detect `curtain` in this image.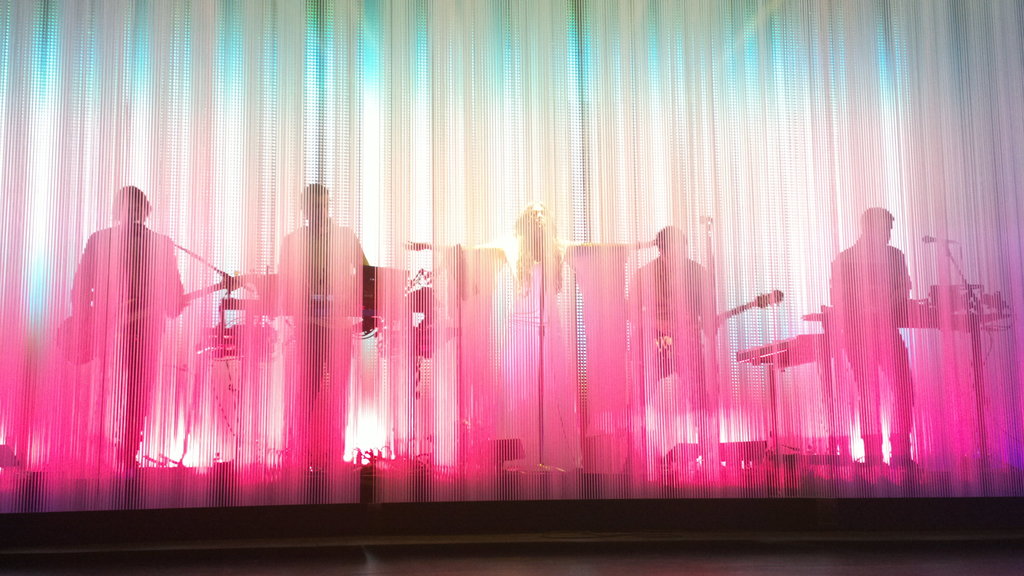
Detection: x1=28, y1=59, x2=1006, y2=529.
